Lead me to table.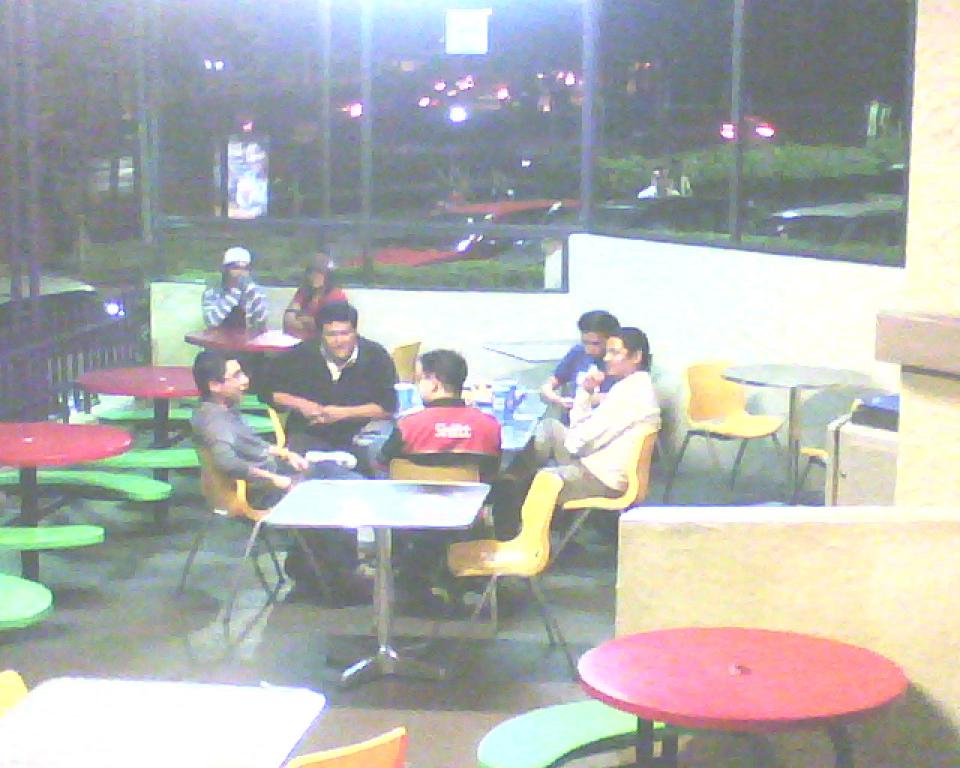
Lead to 83 367 201 485.
